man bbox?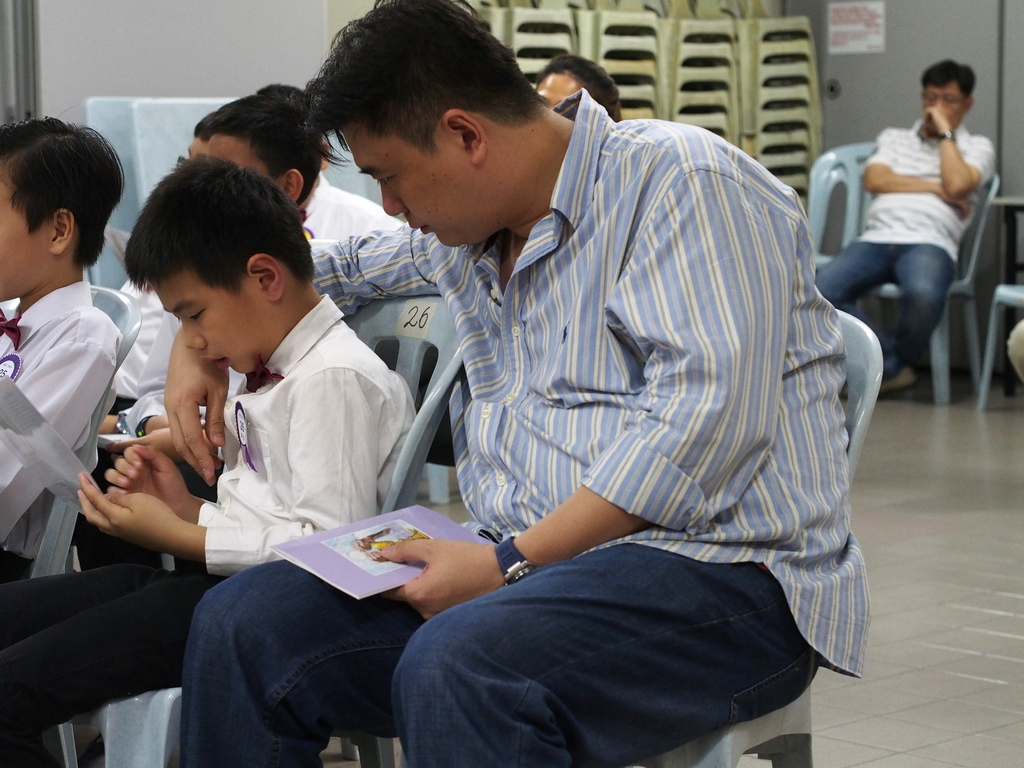
157, 0, 874, 767
